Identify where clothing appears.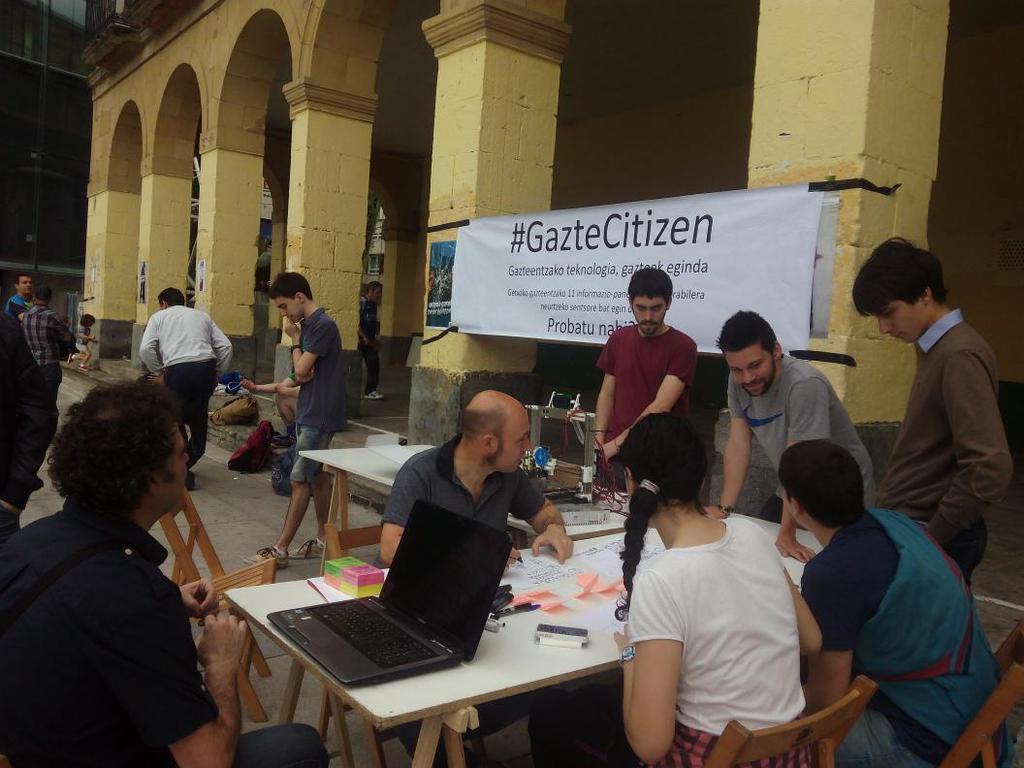
Appears at bbox=(872, 311, 1020, 586).
